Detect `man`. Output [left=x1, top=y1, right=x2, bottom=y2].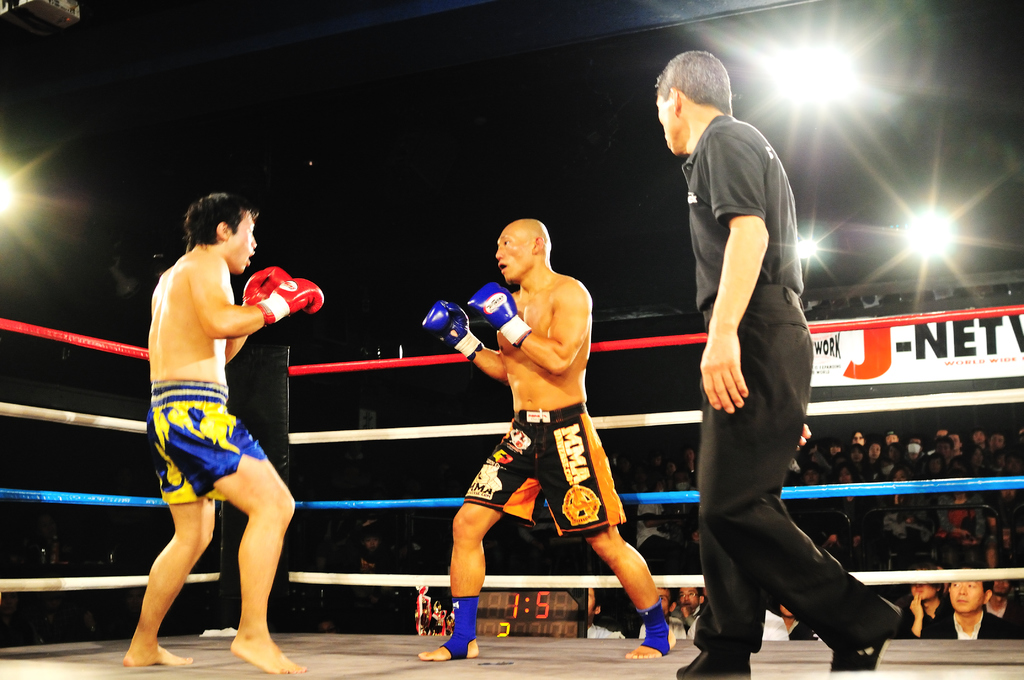
[left=392, top=202, right=680, bottom=674].
